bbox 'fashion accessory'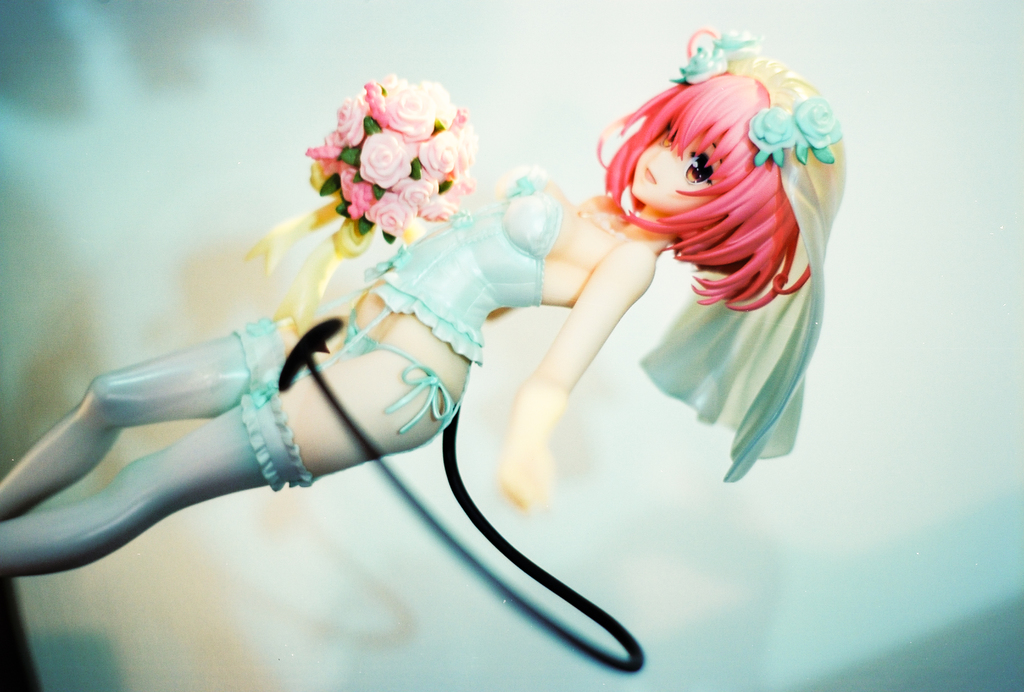
(x1=791, y1=98, x2=847, y2=163)
